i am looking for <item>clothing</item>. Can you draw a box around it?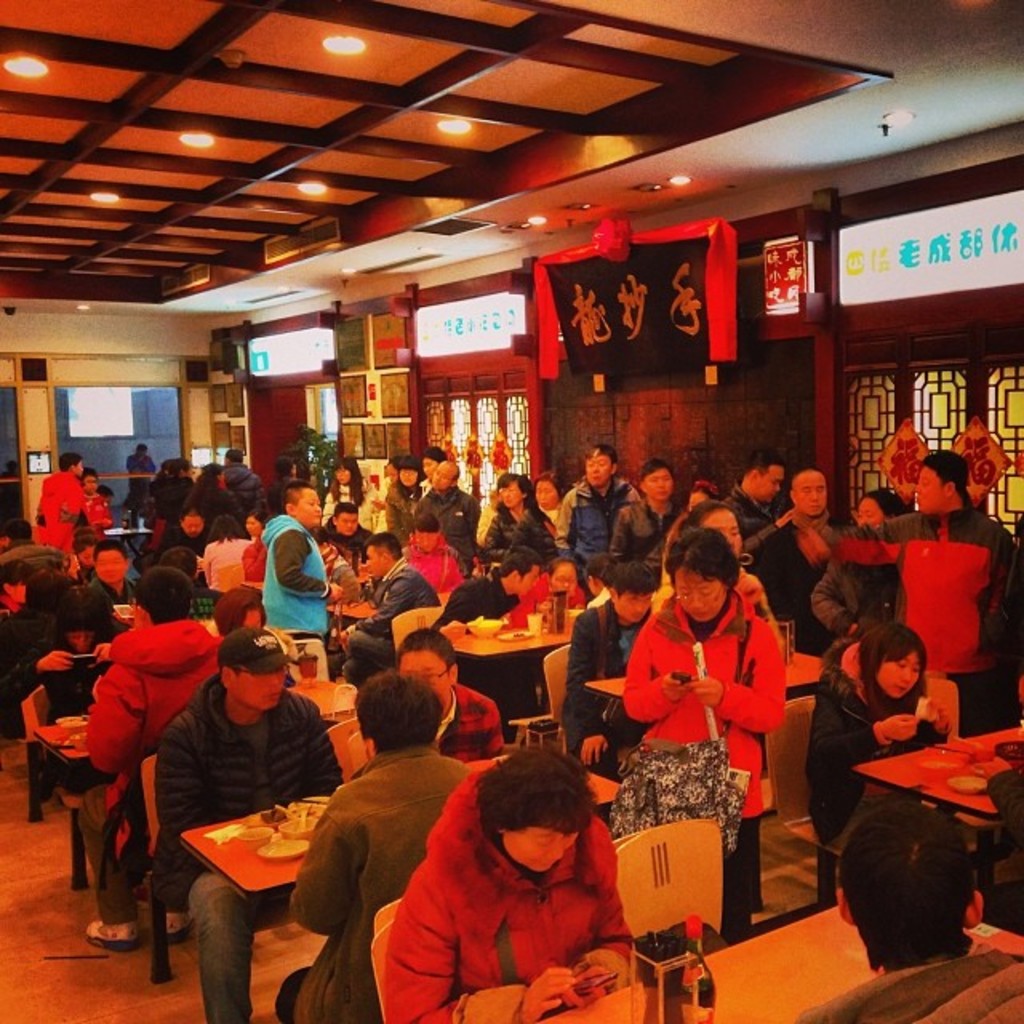
Sure, the bounding box is [349, 765, 666, 1010].
